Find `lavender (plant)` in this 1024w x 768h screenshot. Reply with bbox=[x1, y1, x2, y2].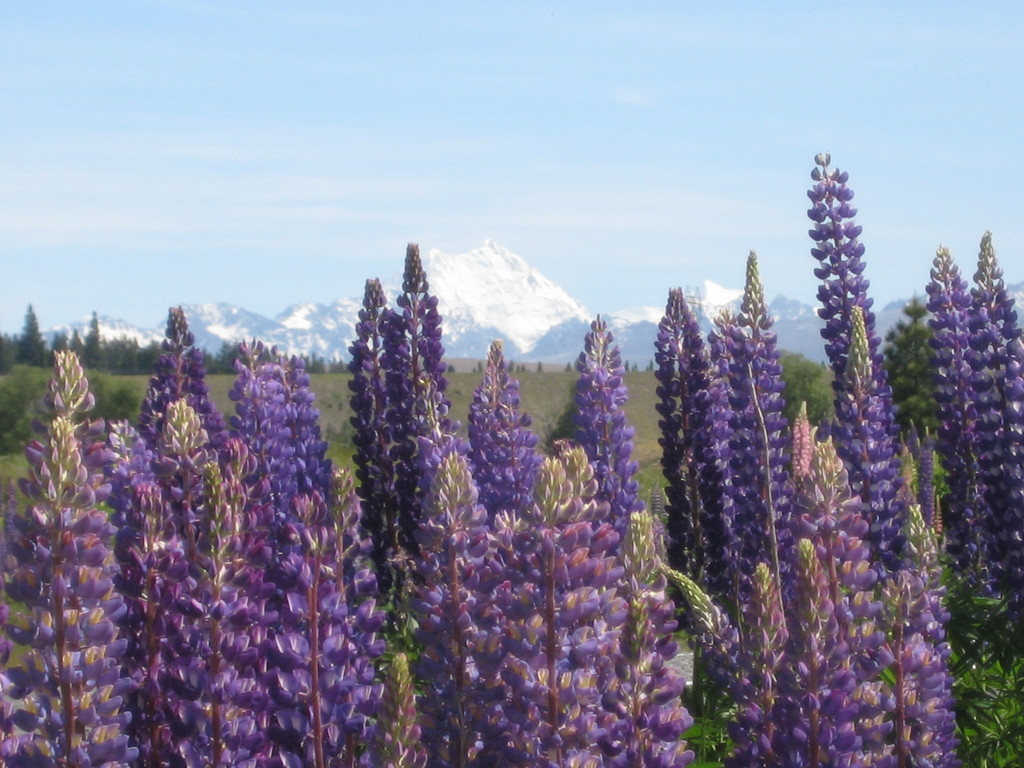
bbox=[728, 550, 780, 748].
